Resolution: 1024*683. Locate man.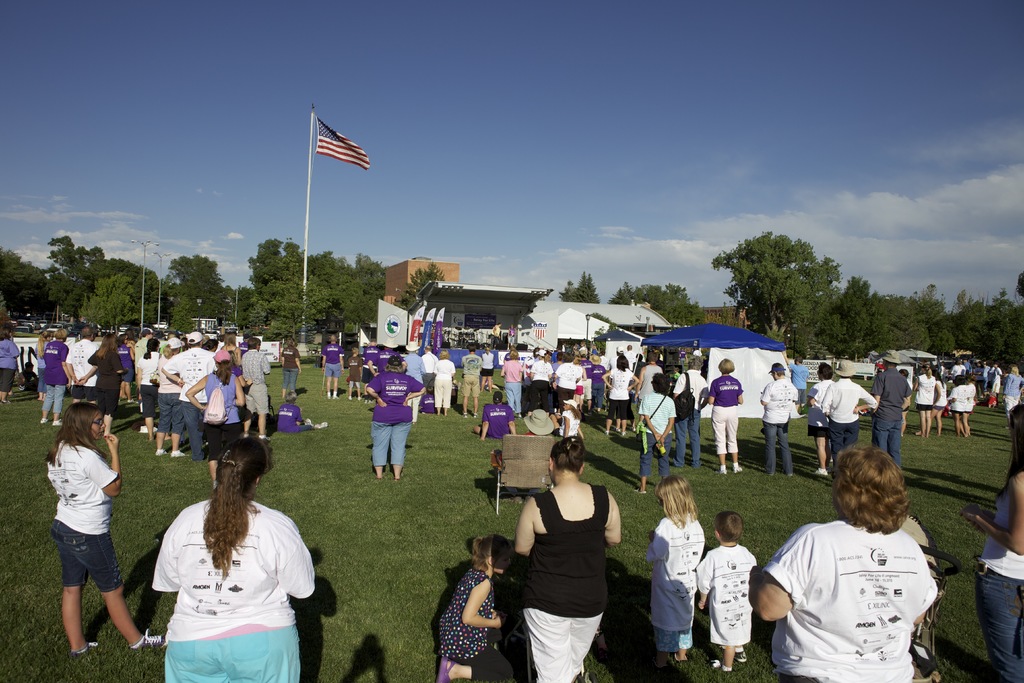
(866, 349, 912, 466).
